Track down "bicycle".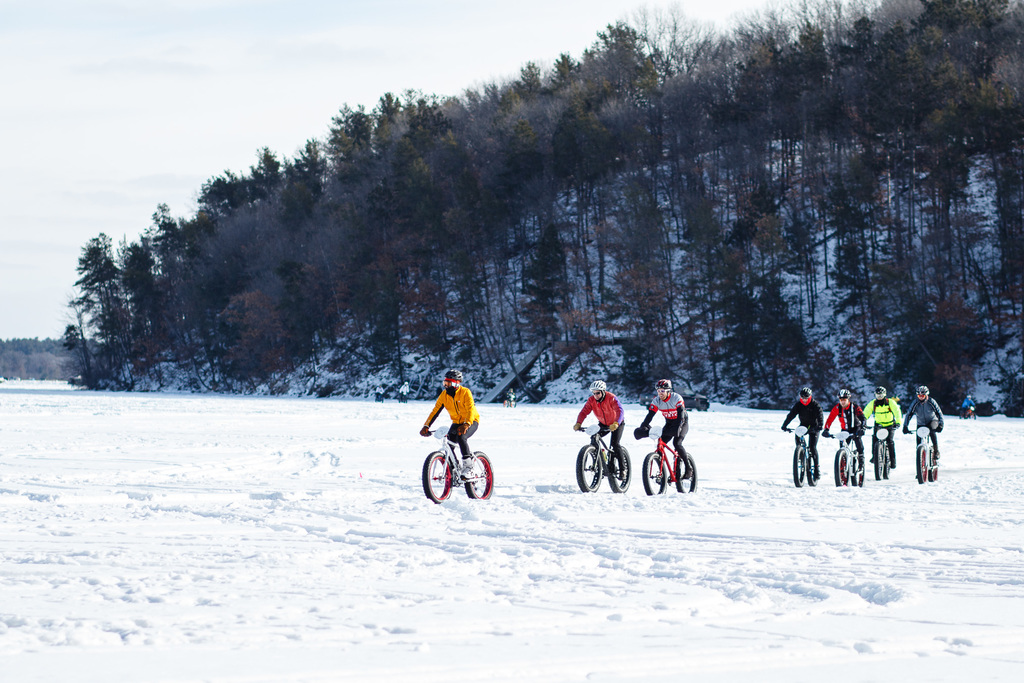
Tracked to 868 424 898 477.
